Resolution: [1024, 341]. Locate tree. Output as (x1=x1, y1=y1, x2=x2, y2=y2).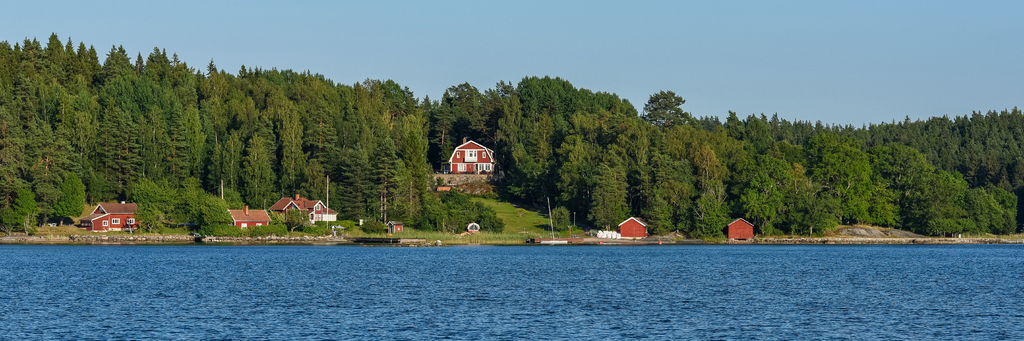
(x1=73, y1=41, x2=104, y2=104).
